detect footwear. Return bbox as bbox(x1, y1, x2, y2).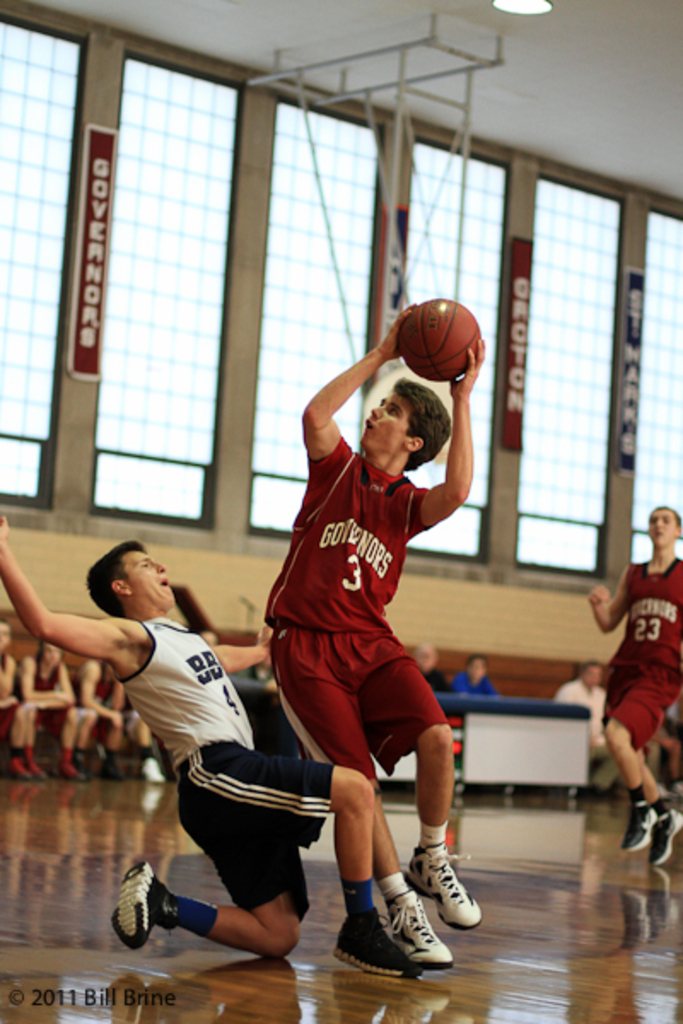
bbox(645, 807, 681, 864).
